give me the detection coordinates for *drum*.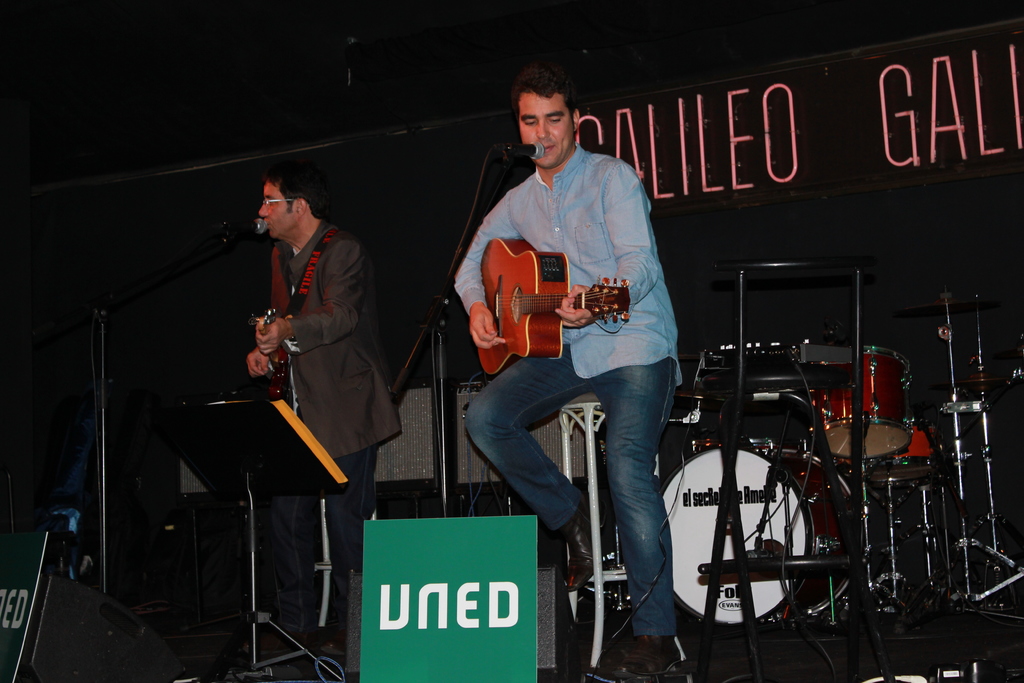
rect(814, 344, 911, 463).
